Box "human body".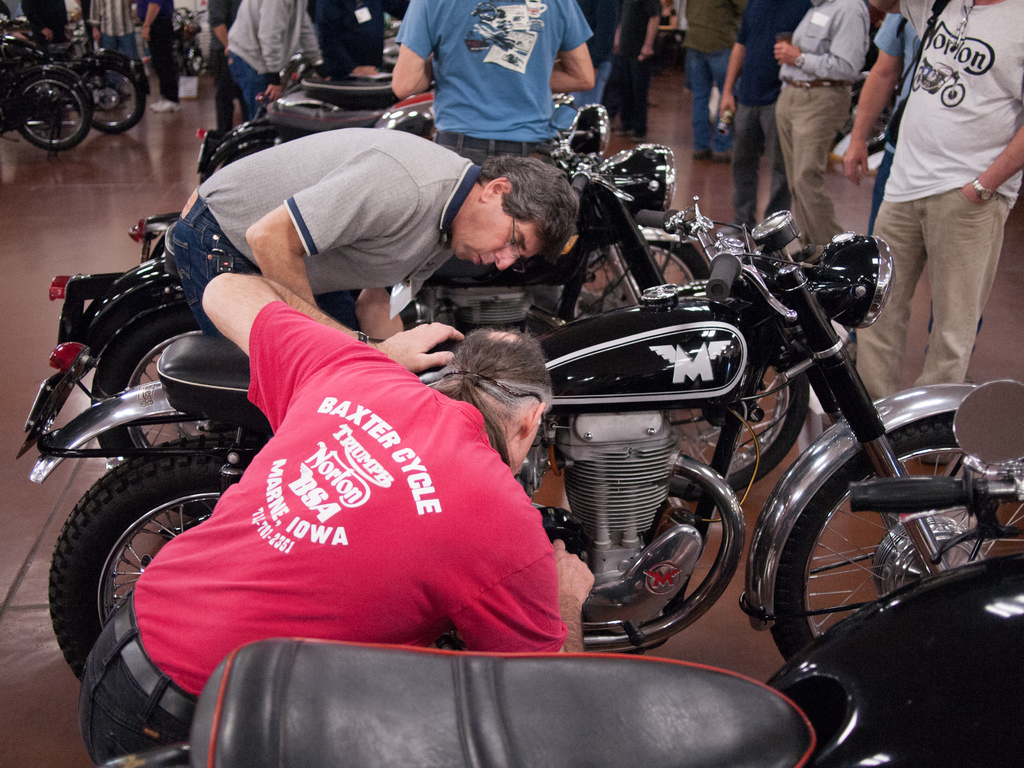
bbox=[717, 0, 815, 229].
